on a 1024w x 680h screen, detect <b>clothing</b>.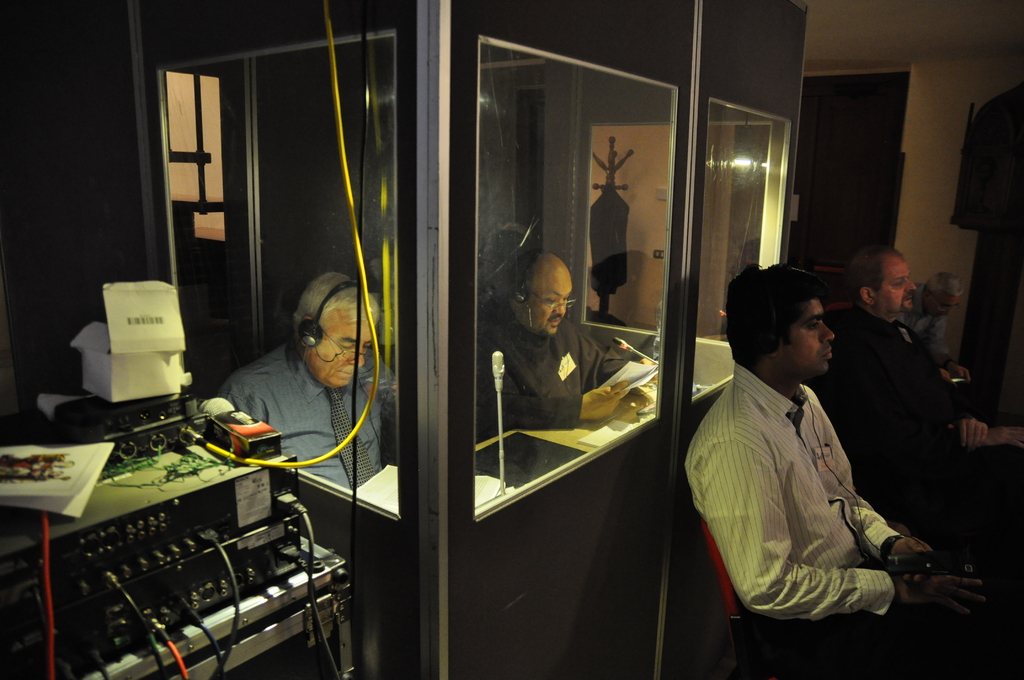
region(680, 359, 895, 625).
